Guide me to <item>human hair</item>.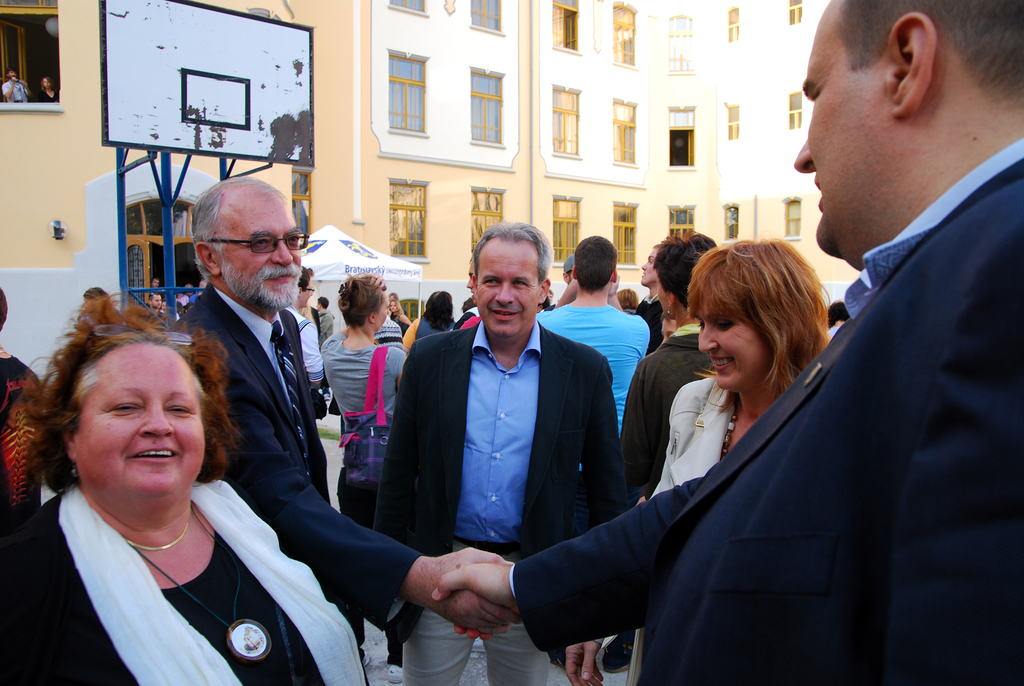
Guidance: x1=689 y1=233 x2=812 y2=399.
